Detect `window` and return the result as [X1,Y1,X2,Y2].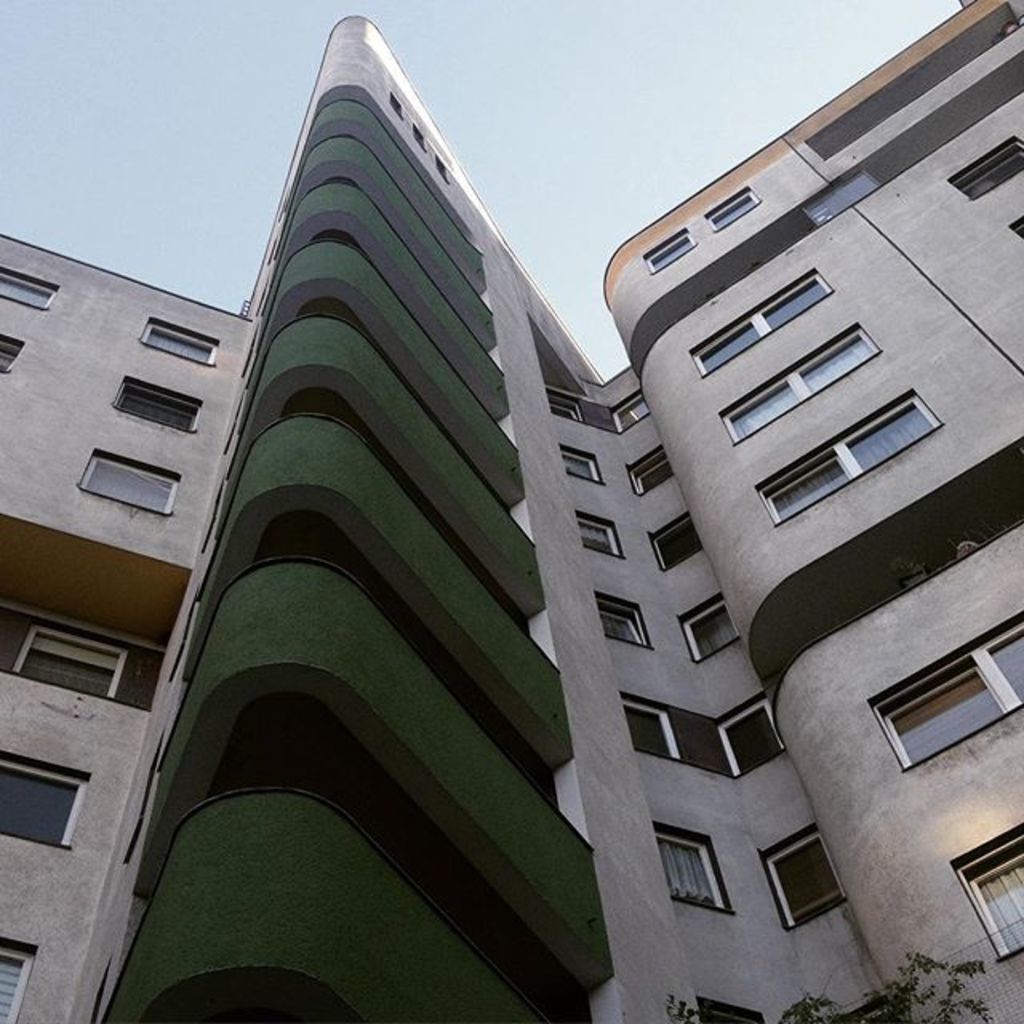
[109,381,205,426].
